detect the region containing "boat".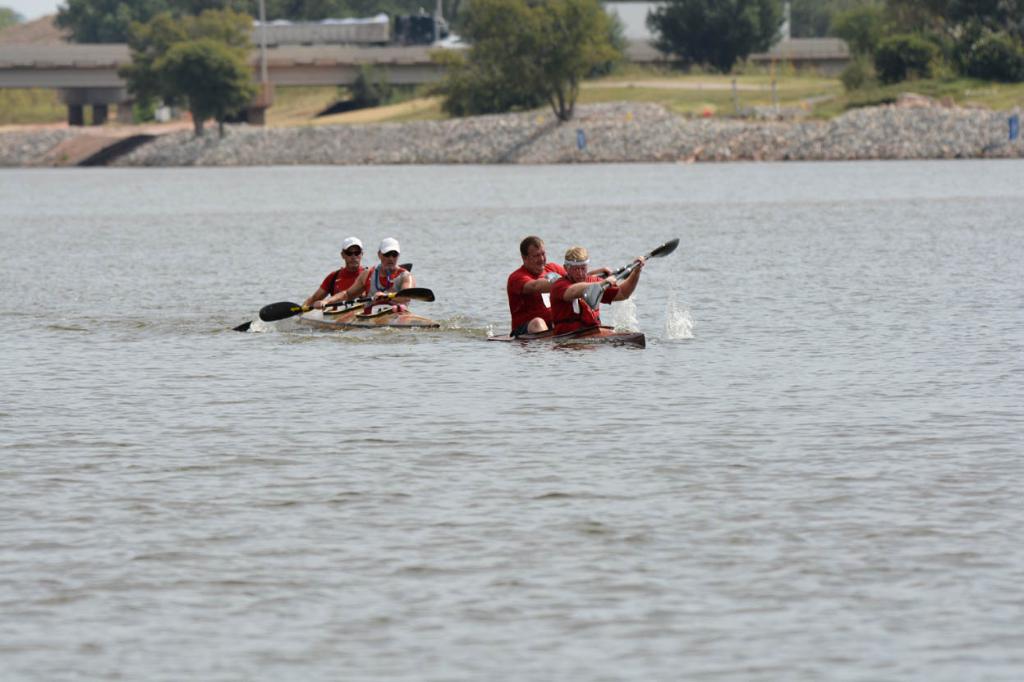
(left=298, top=297, right=438, bottom=327).
